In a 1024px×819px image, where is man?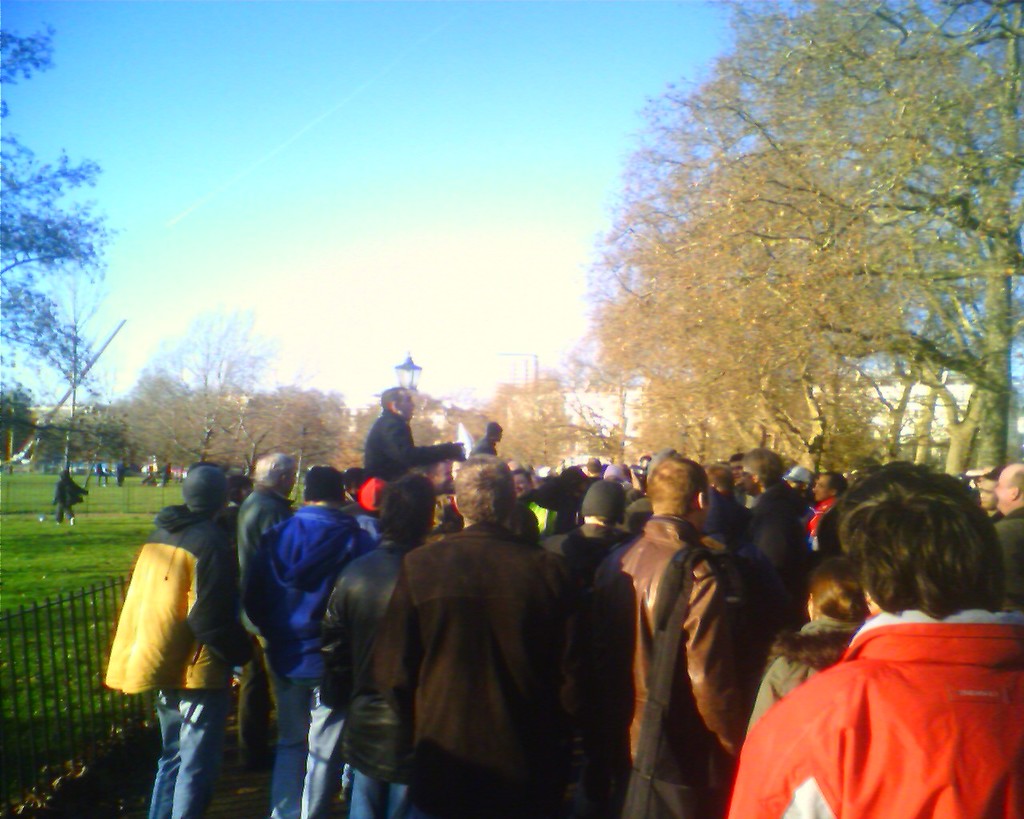
362,385,469,473.
